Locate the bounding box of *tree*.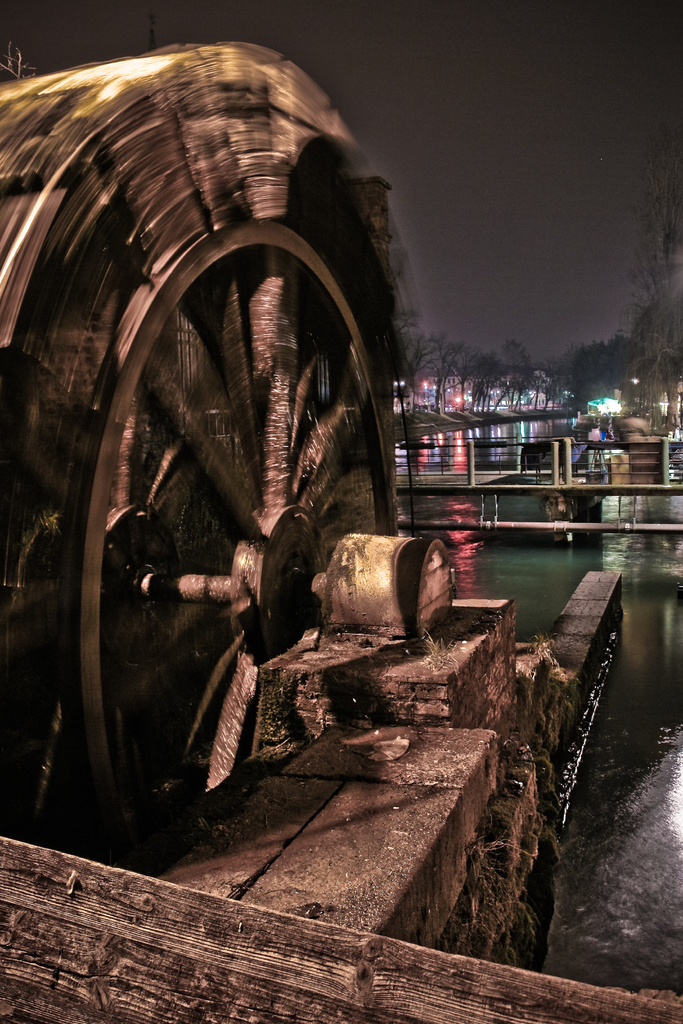
Bounding box: (x1=509, y1=361, x2=534, y2=408).
